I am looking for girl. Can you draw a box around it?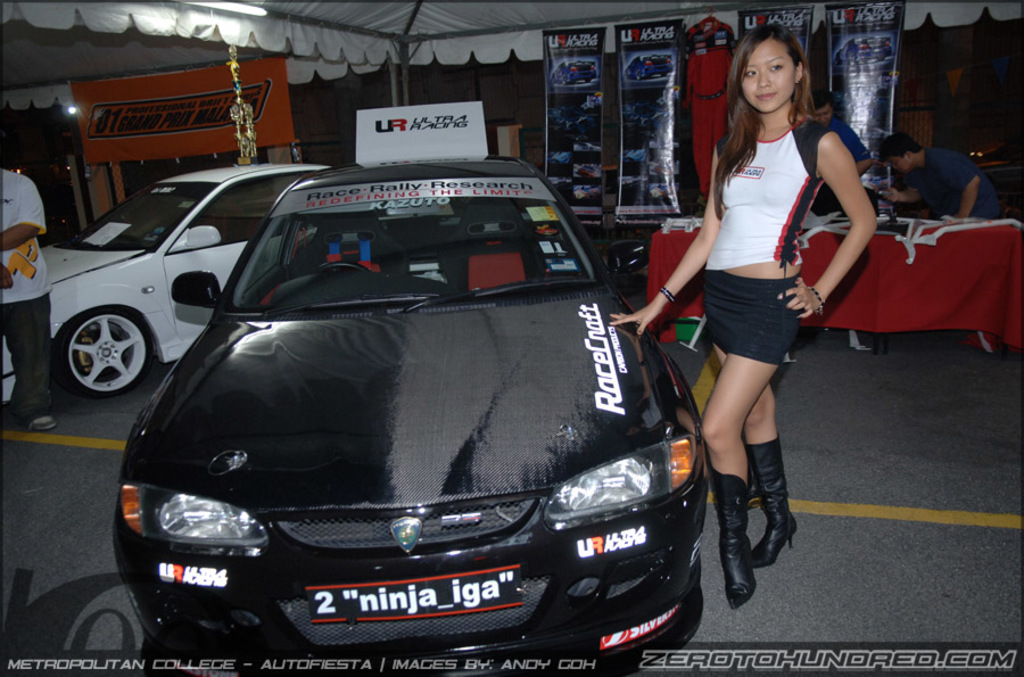
Sure, the bounding box is select_region(606, 18, 878, 605).
